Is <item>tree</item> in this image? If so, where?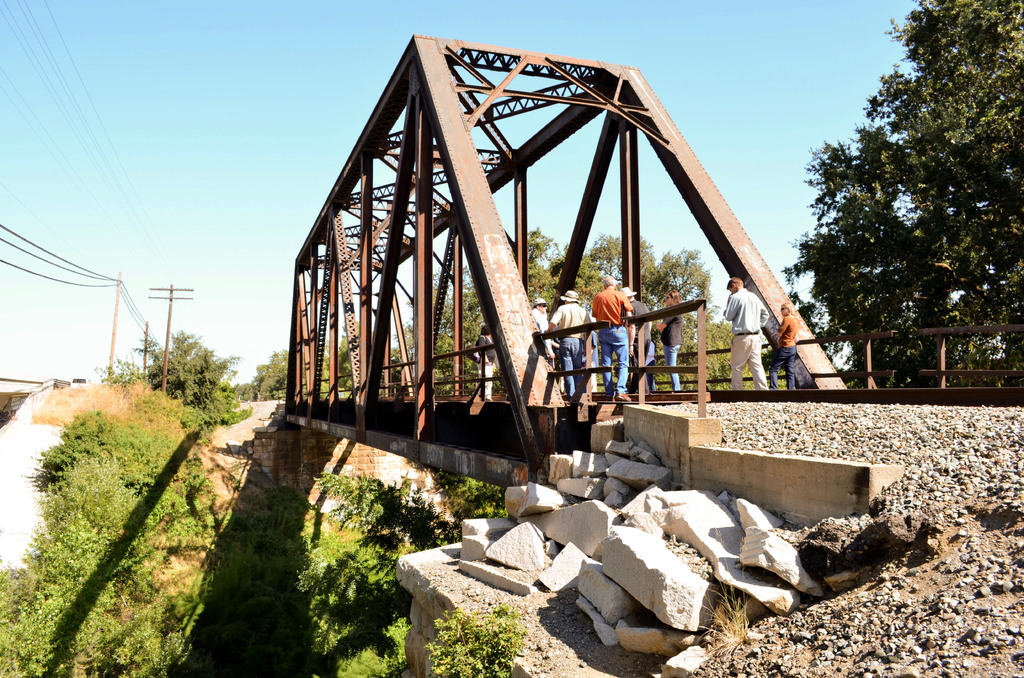
Yes, at locate(140, 325, 238, 411).
